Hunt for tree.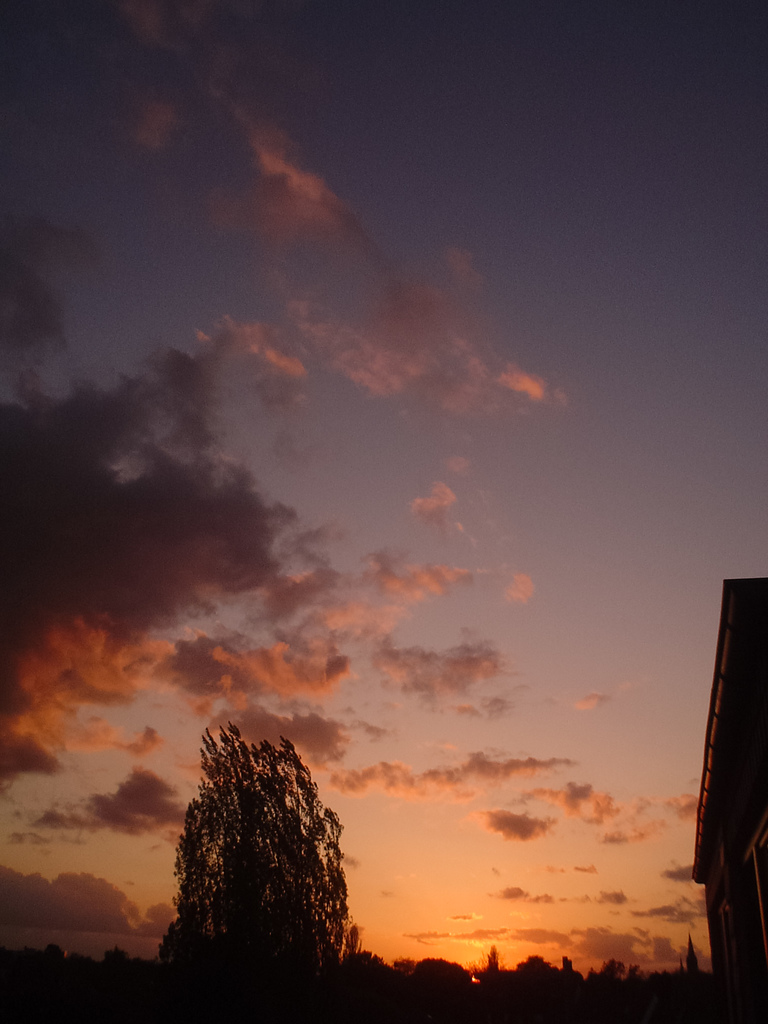
Hunted down at (149,714,361,1021).
